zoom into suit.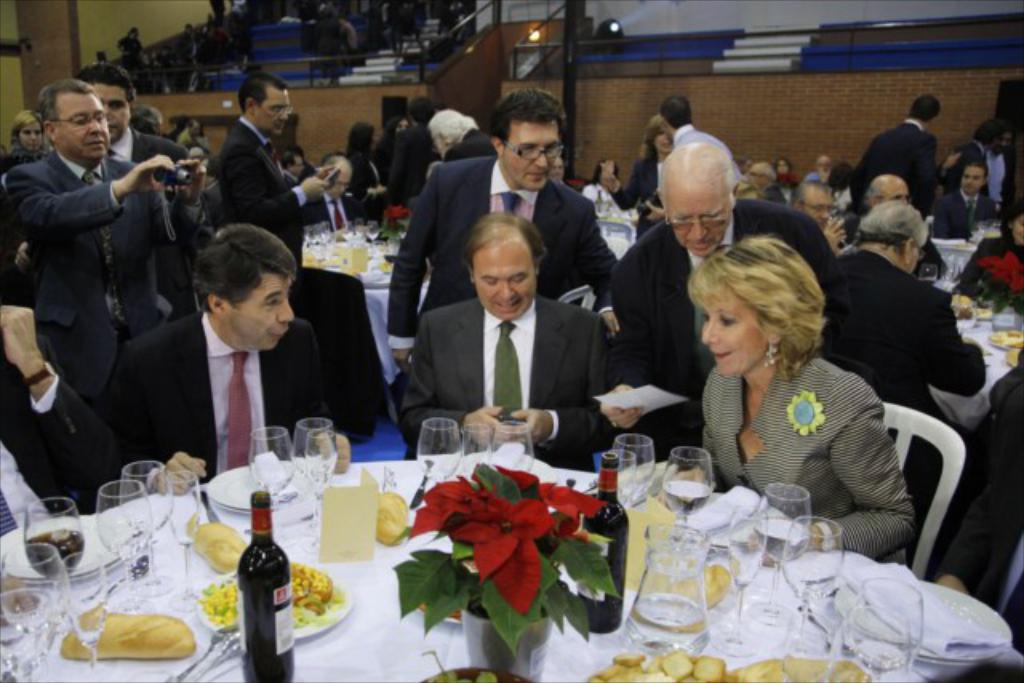
Zoom target: 6 150 155 401.
